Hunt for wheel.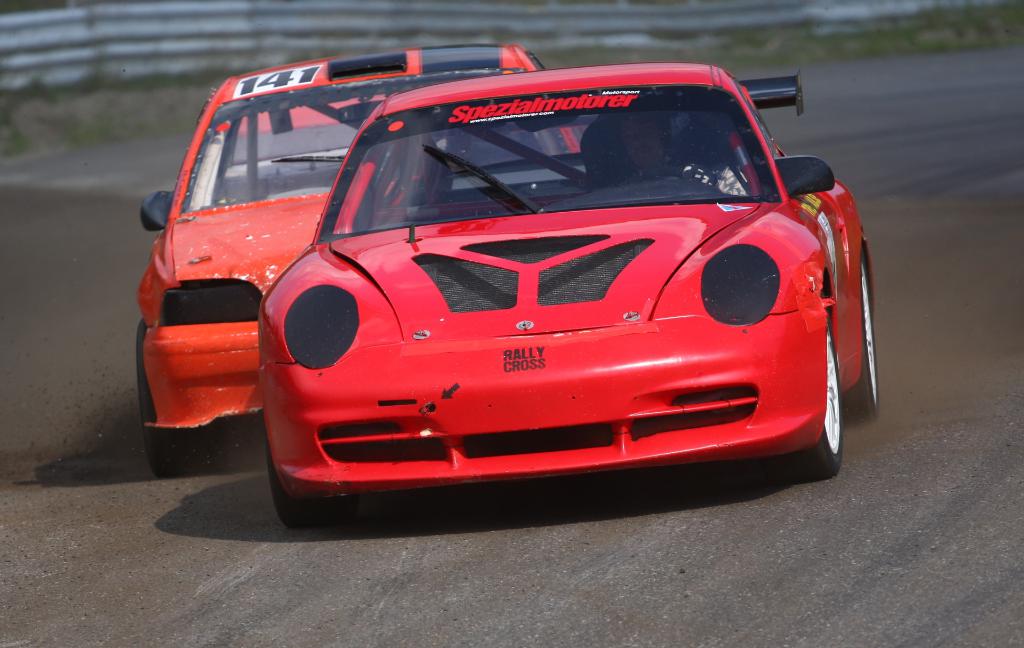
Hunted down at locate(133, 319, 214, 476).
